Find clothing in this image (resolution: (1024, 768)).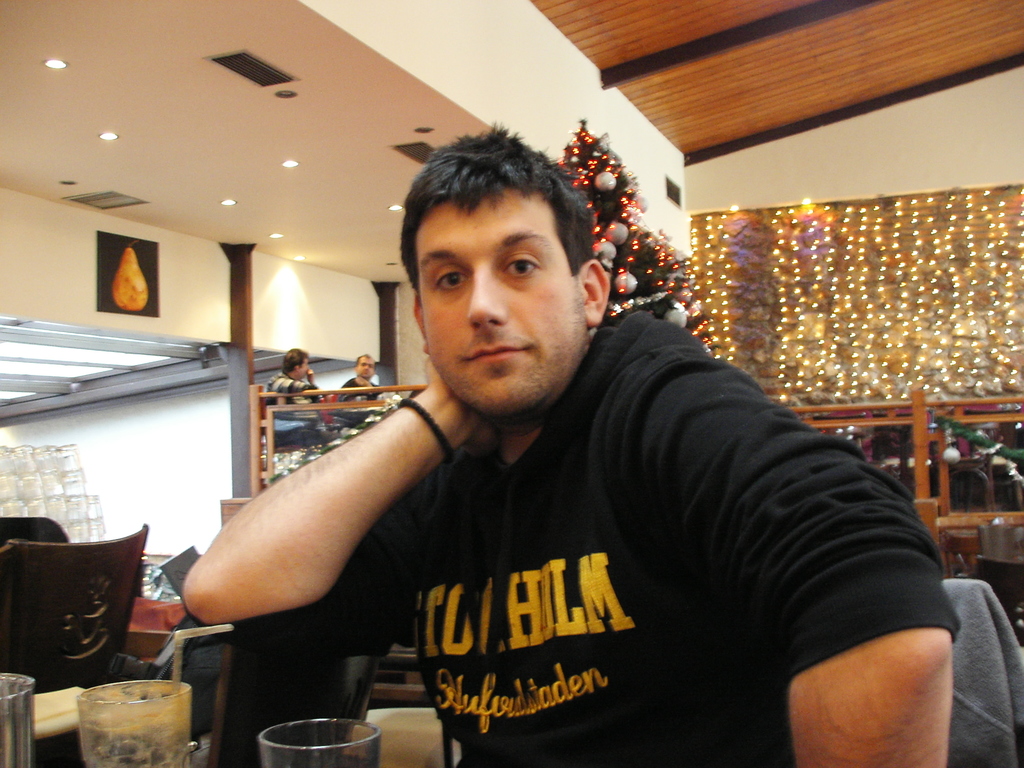
l=234, t=314, r=962, b=767.
